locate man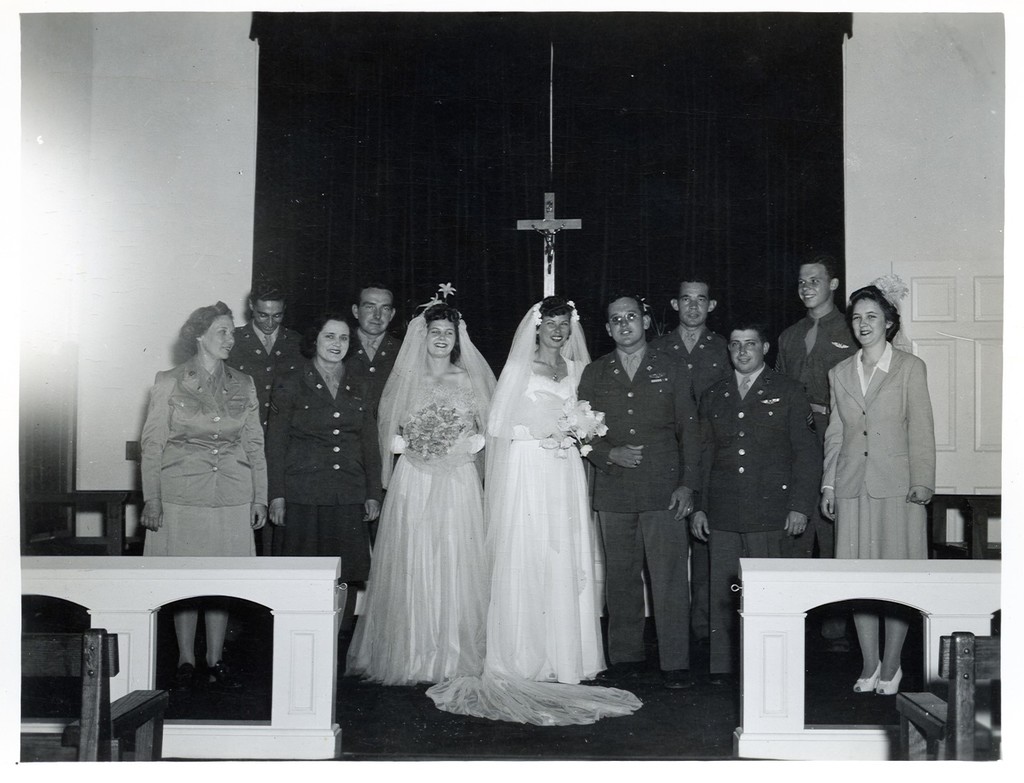
603, 287, 713, 692
